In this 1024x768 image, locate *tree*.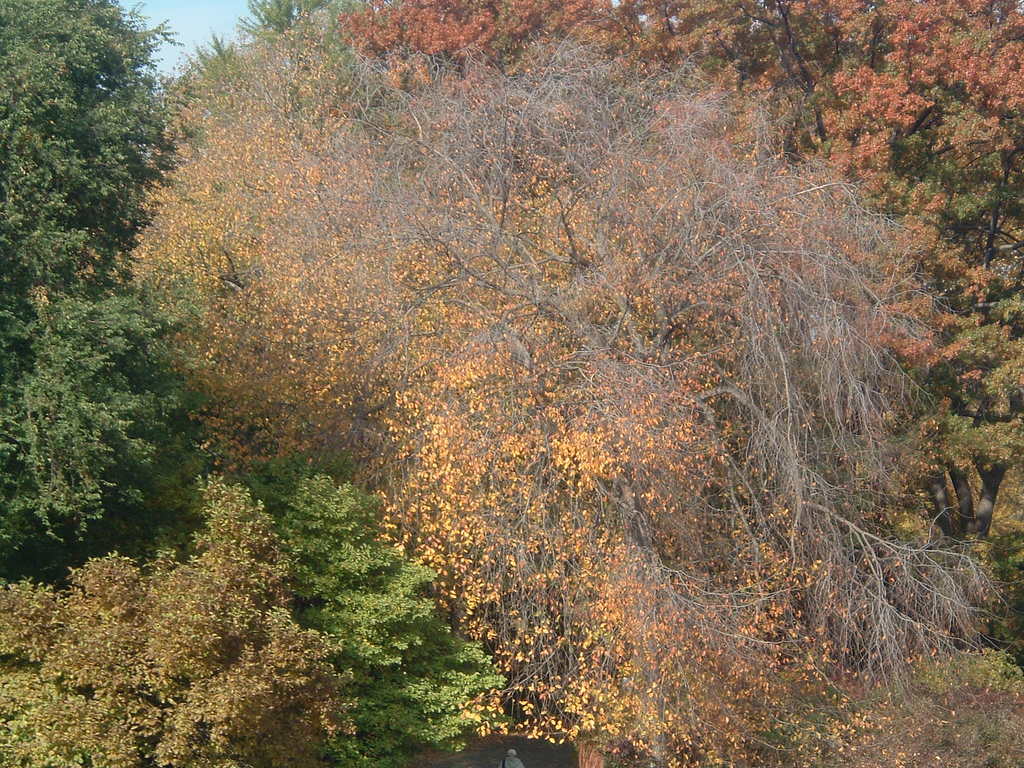
Bounding box: 287,447,497,767.
